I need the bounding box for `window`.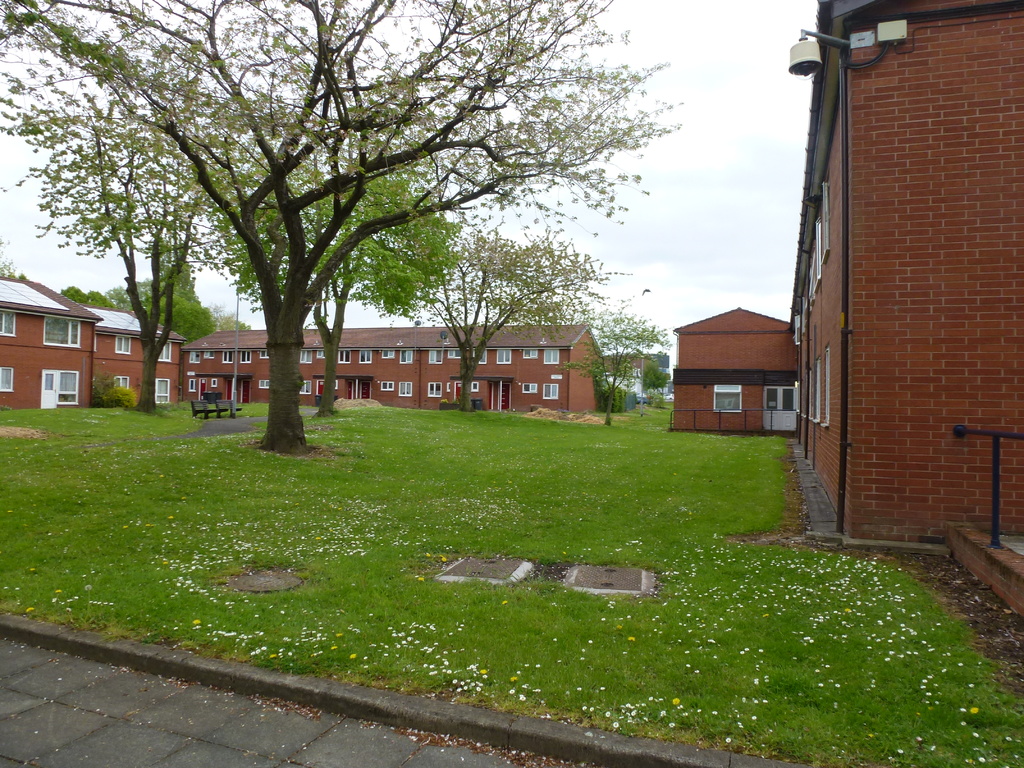
Here it is: bbox=(713, 383, 742, 414).
